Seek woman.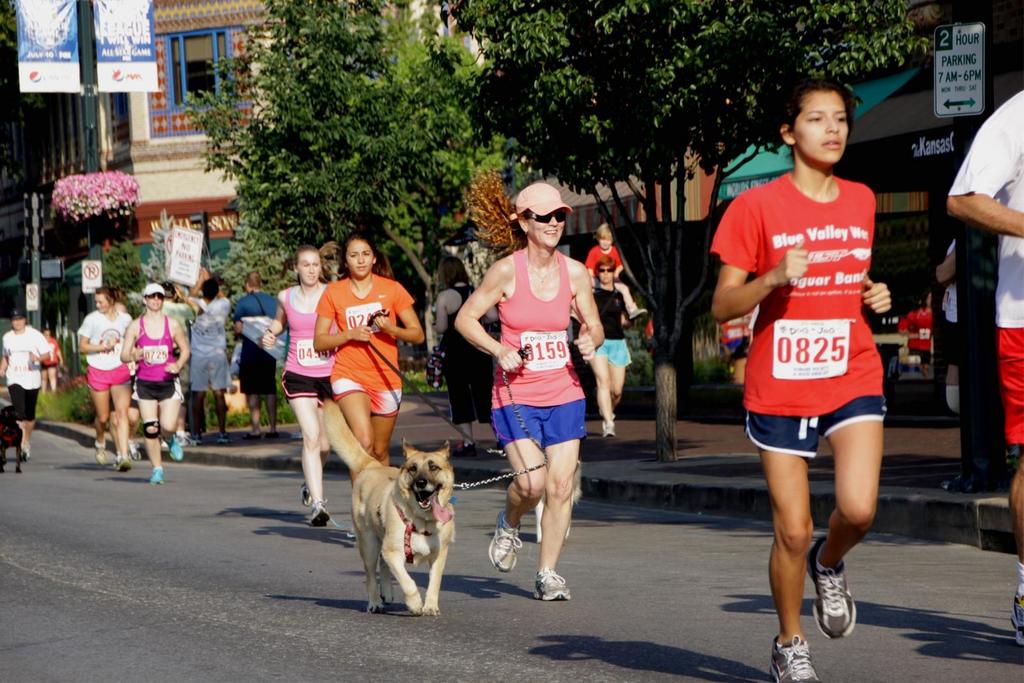
bbox=(589, 255, 632, 435).
